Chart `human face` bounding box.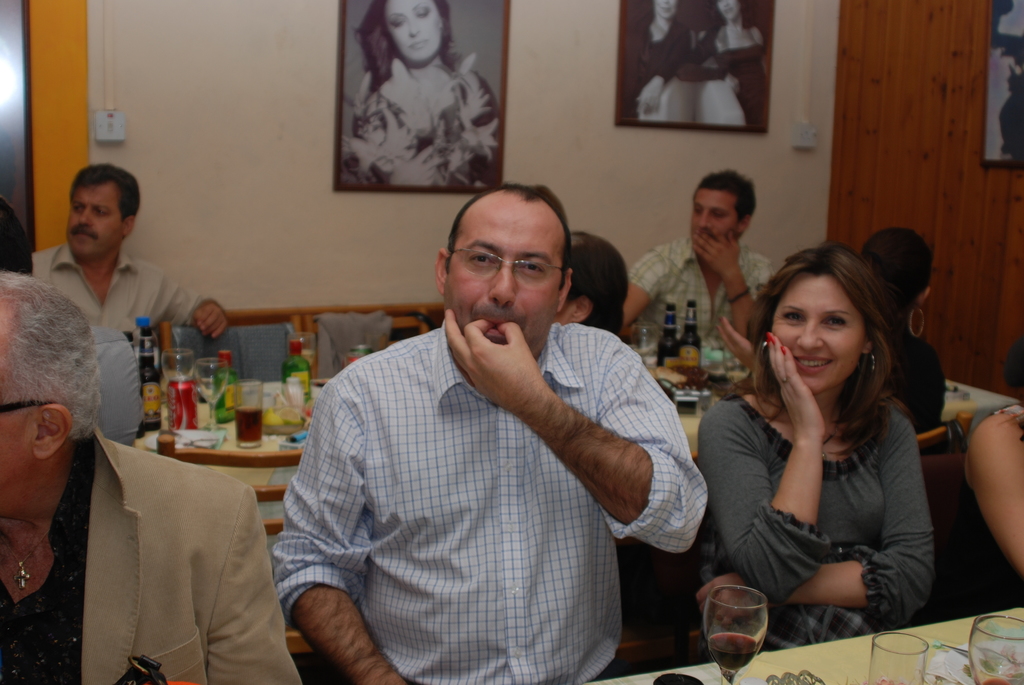
Charted: select_region(771, 268, 864, 394).
